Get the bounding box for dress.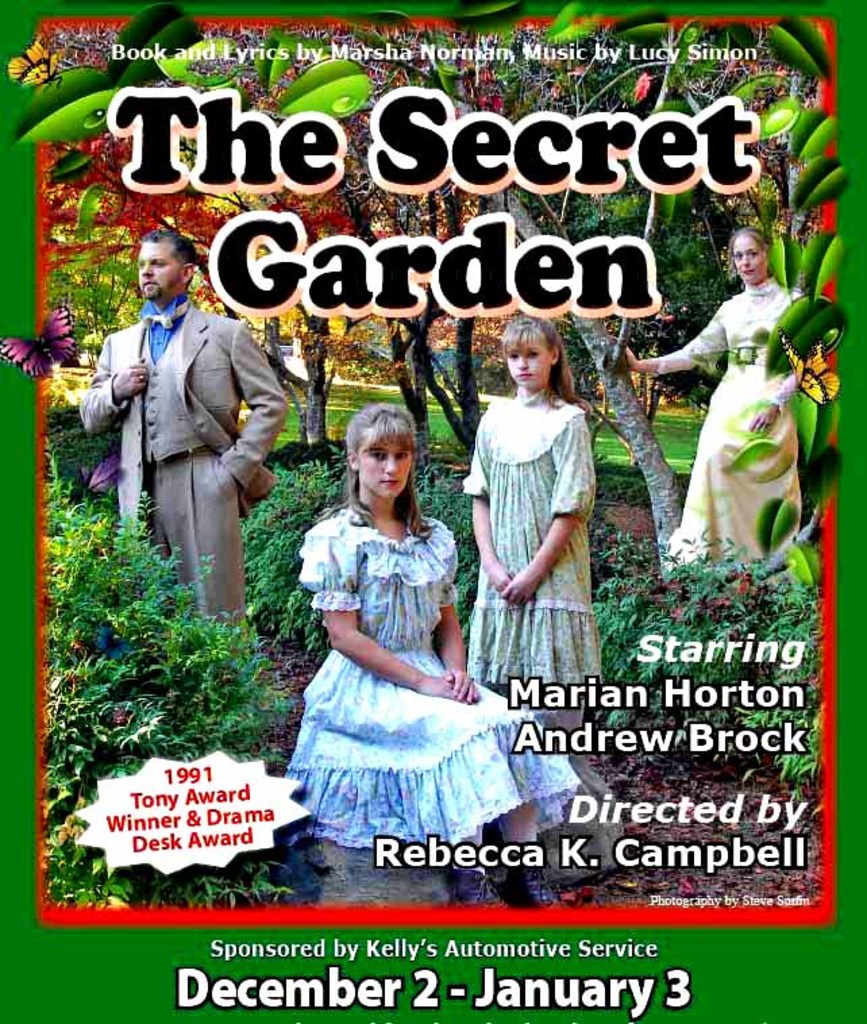
[left=281, top=458, right=564, bottom=871].
